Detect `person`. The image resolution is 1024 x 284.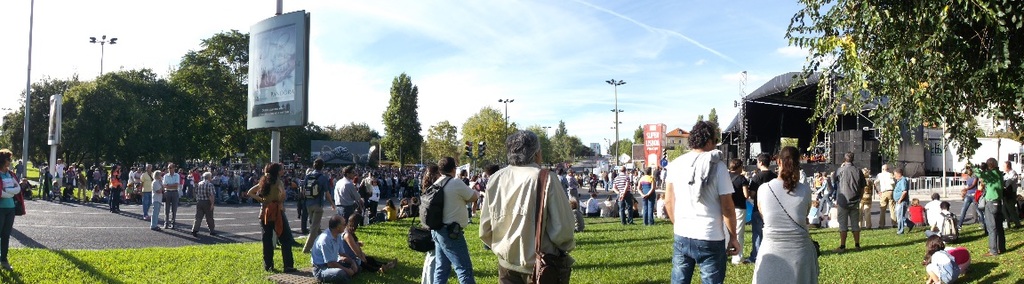
422 149 472 283.
